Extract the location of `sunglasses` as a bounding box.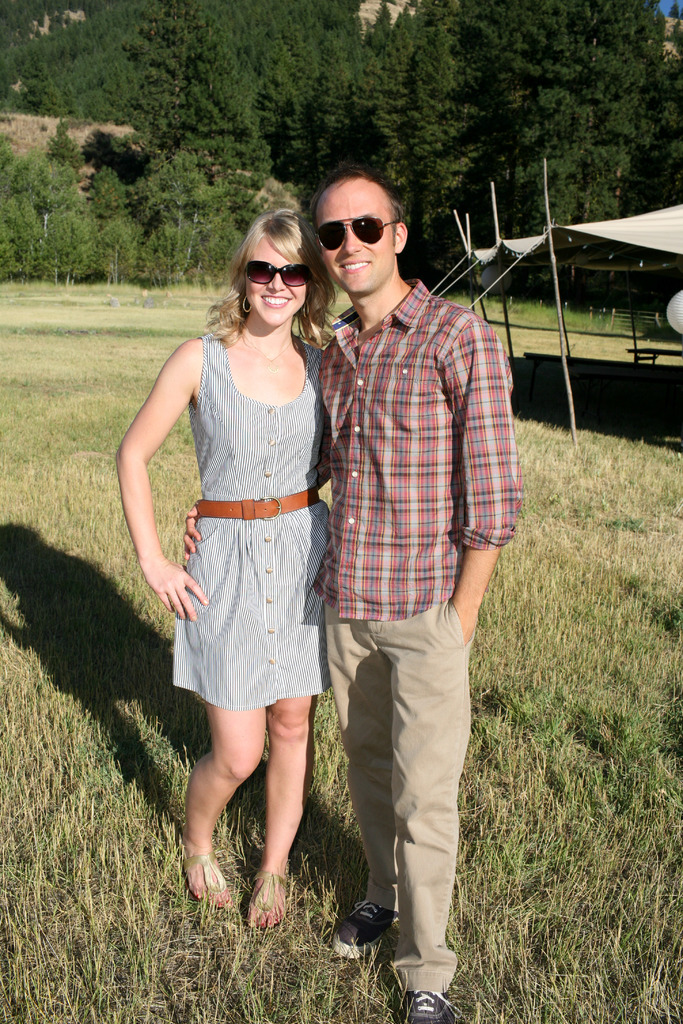
[243,259,311,289].
